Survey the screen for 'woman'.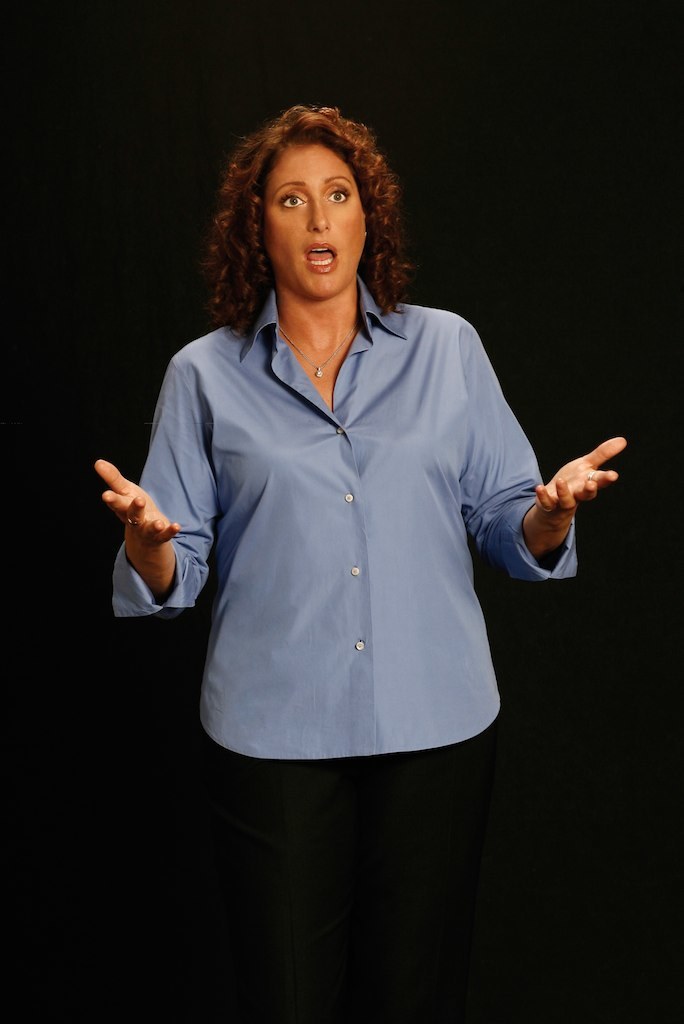
Survey found: 119, 109, 573, 837.
